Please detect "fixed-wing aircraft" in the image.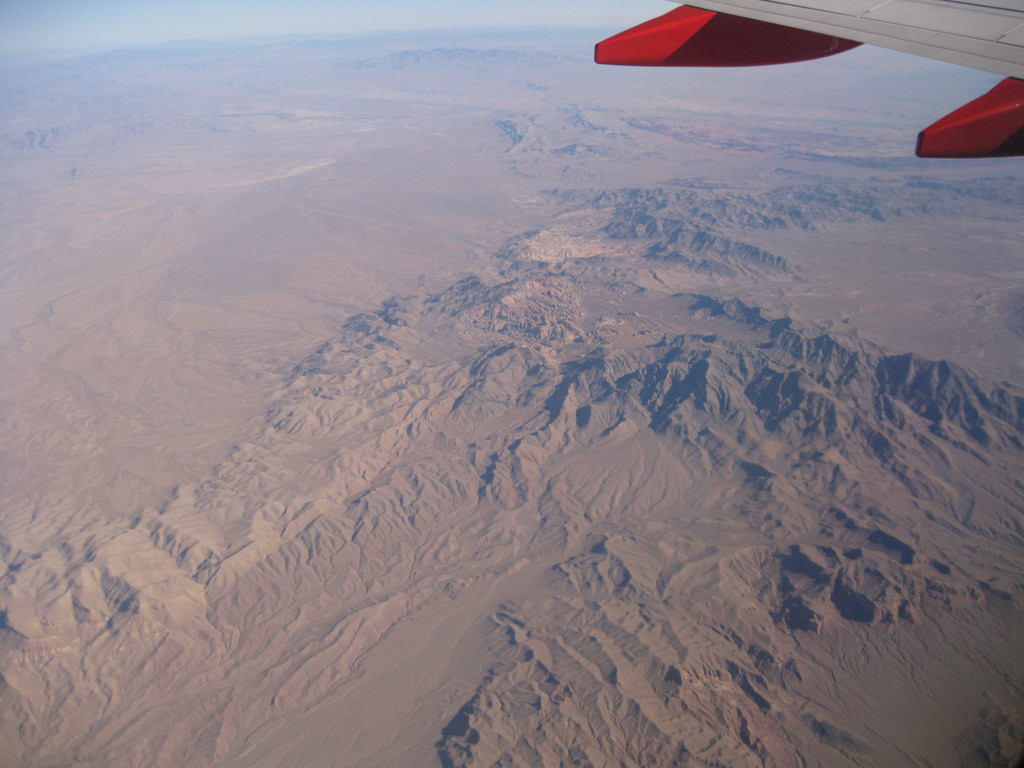
crop(588, 0, 1023, 170).
